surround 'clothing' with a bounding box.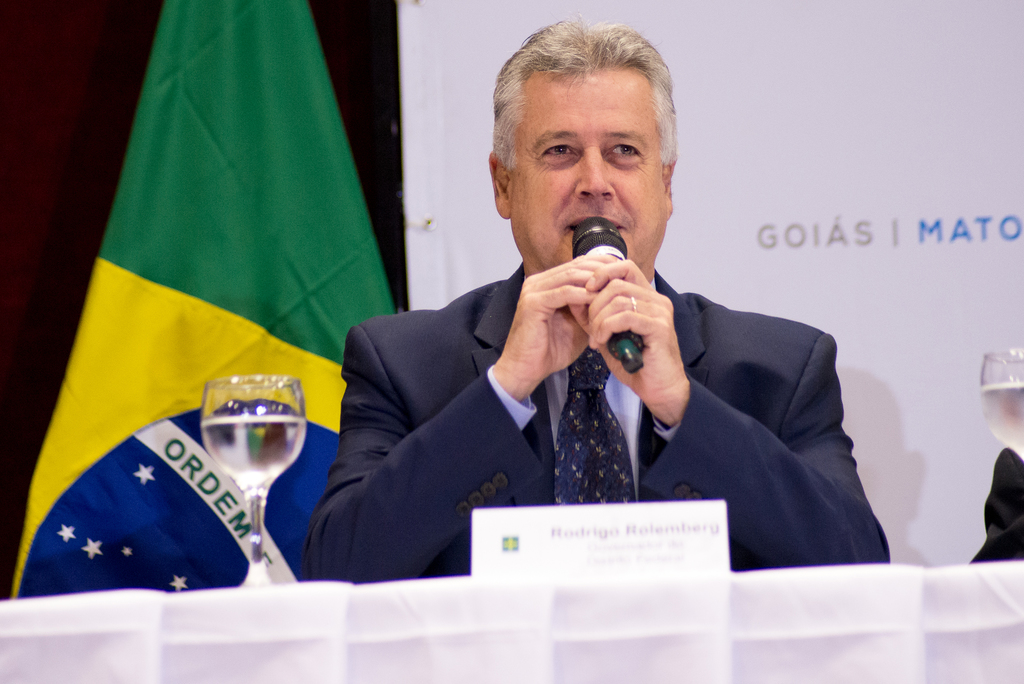
l=292, t=215, r=830, b=586.
